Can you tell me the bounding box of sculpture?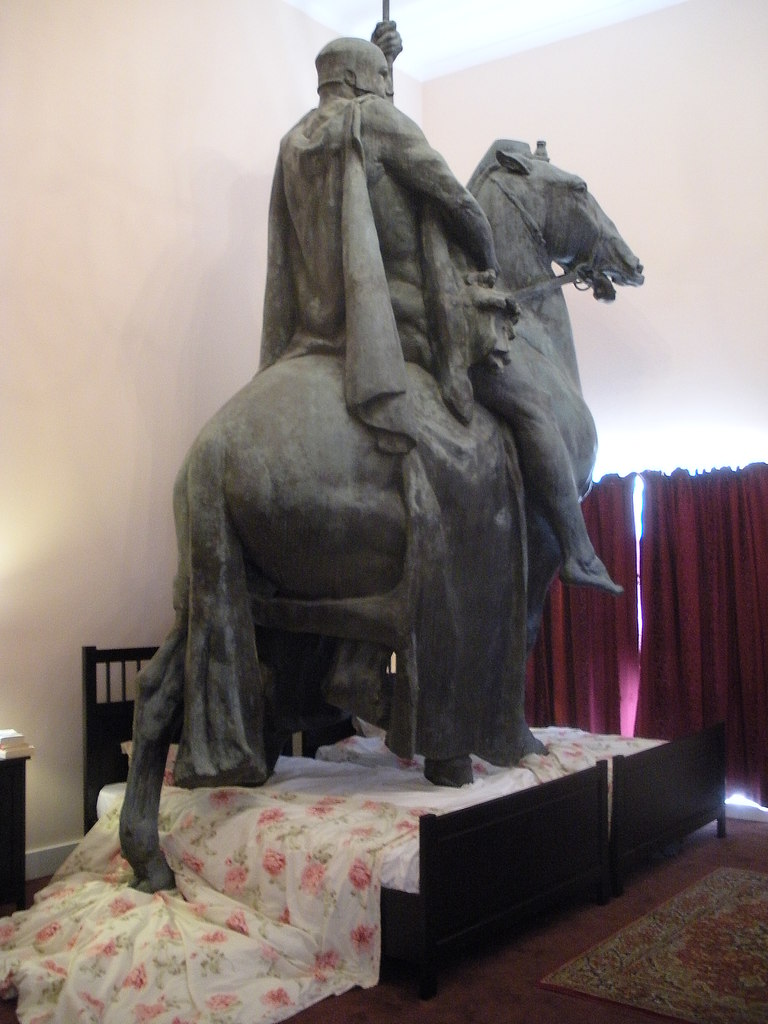
79/3/646/889.
